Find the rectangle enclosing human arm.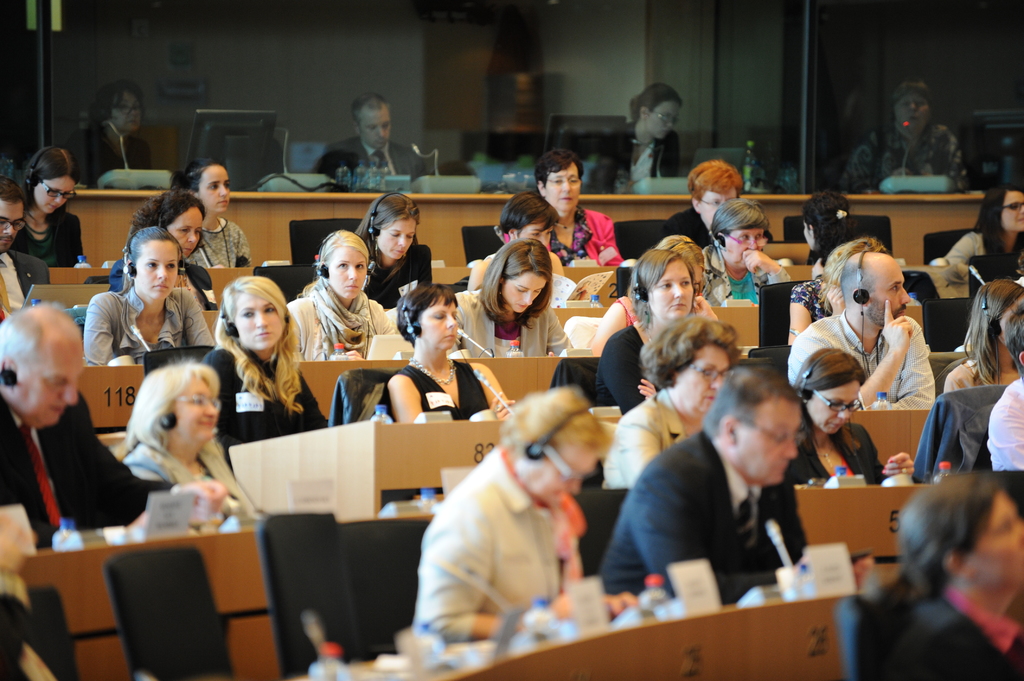
386, 373, 424, 427.
